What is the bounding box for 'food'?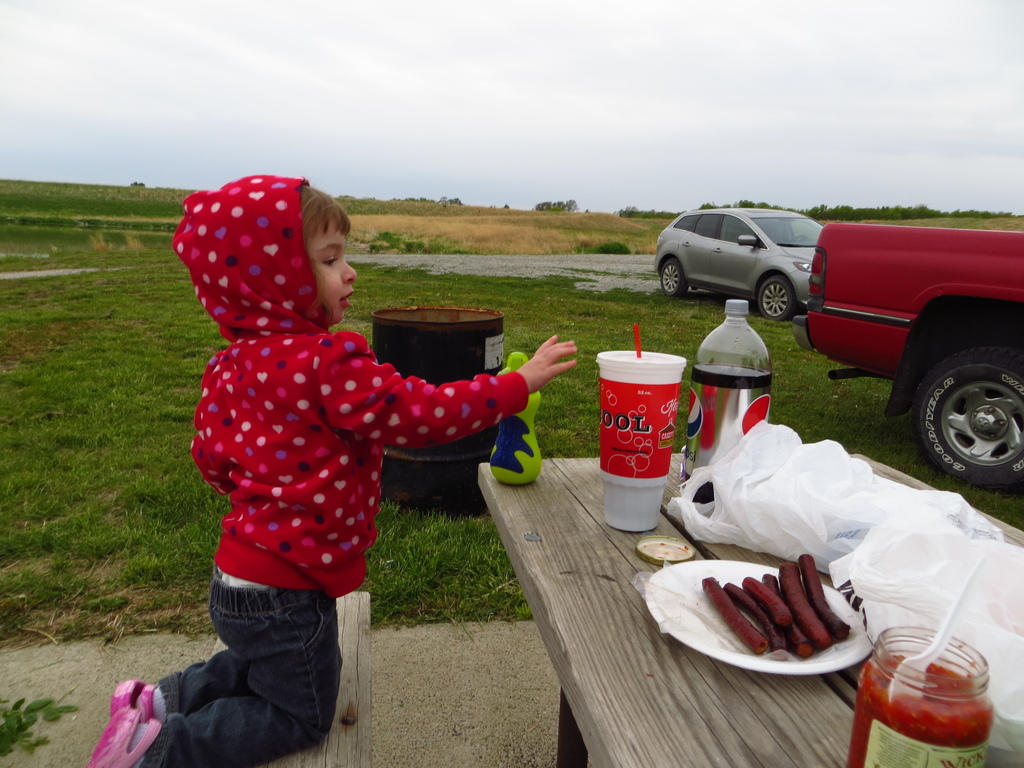
<bbox>844, 653, 993, 767</bbox>.
